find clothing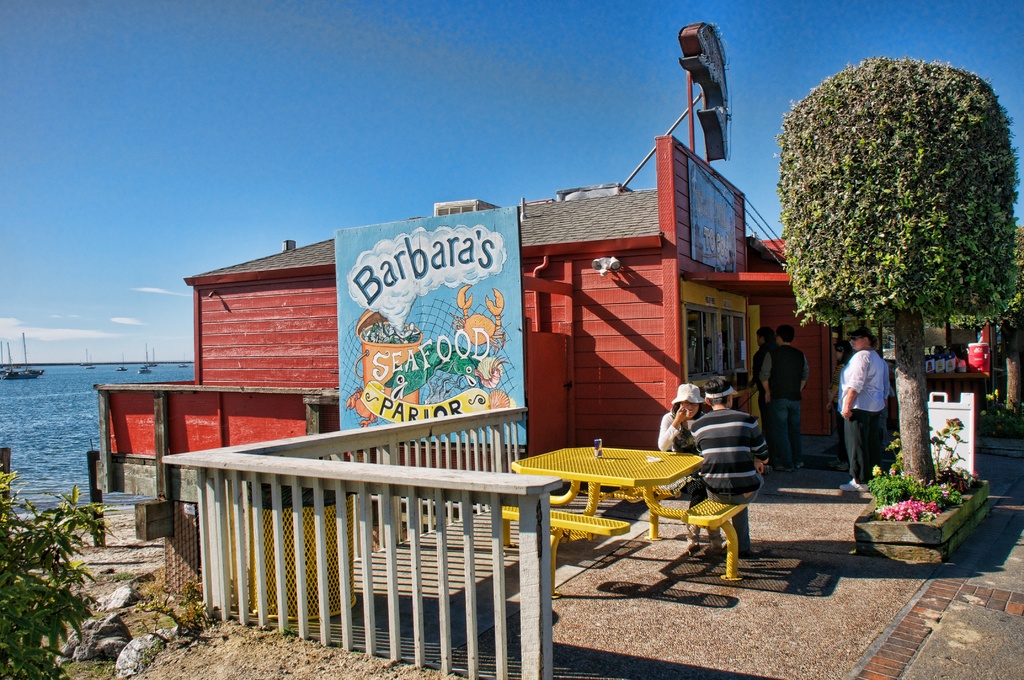
l=691, t=410, r=764, b=547
